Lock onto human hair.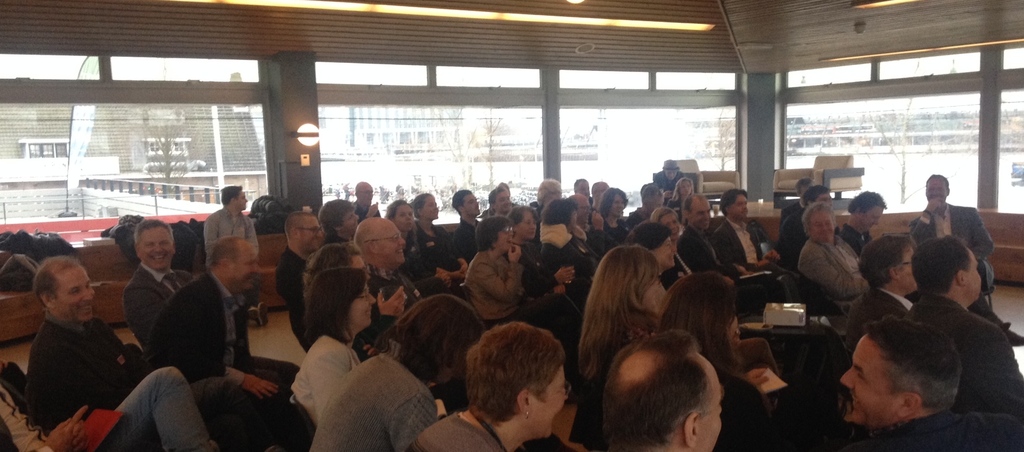
Locked: box=[794, 177, 815, 198].
